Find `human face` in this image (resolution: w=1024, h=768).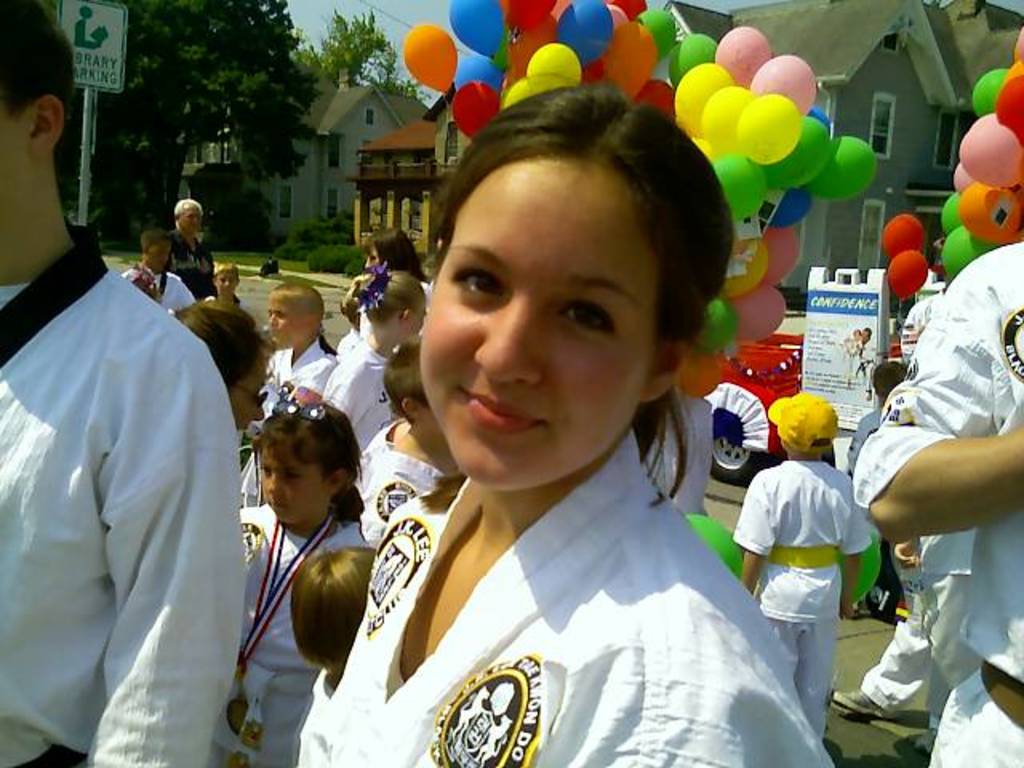
l=365, t=243, r=382, b=275.
